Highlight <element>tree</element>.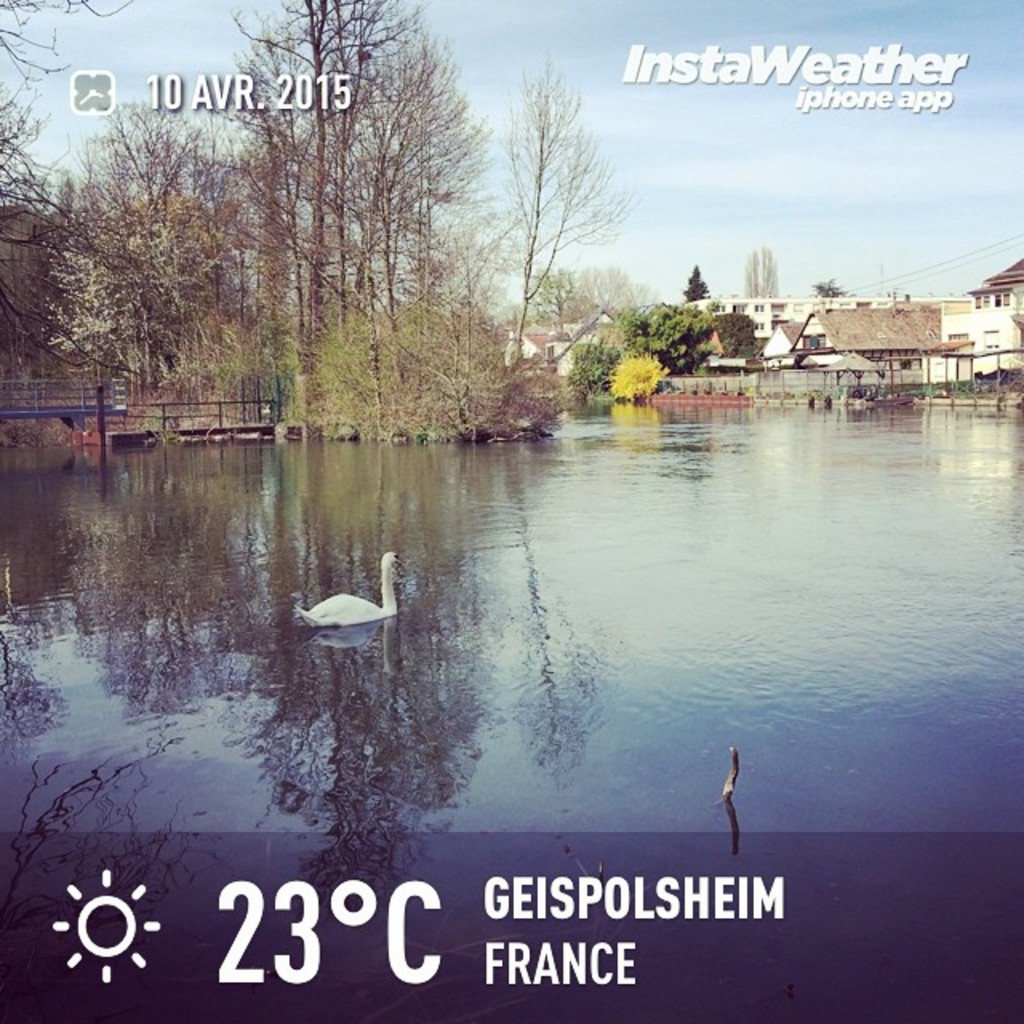
Highlighted region: (741, 243, 790, 299).
